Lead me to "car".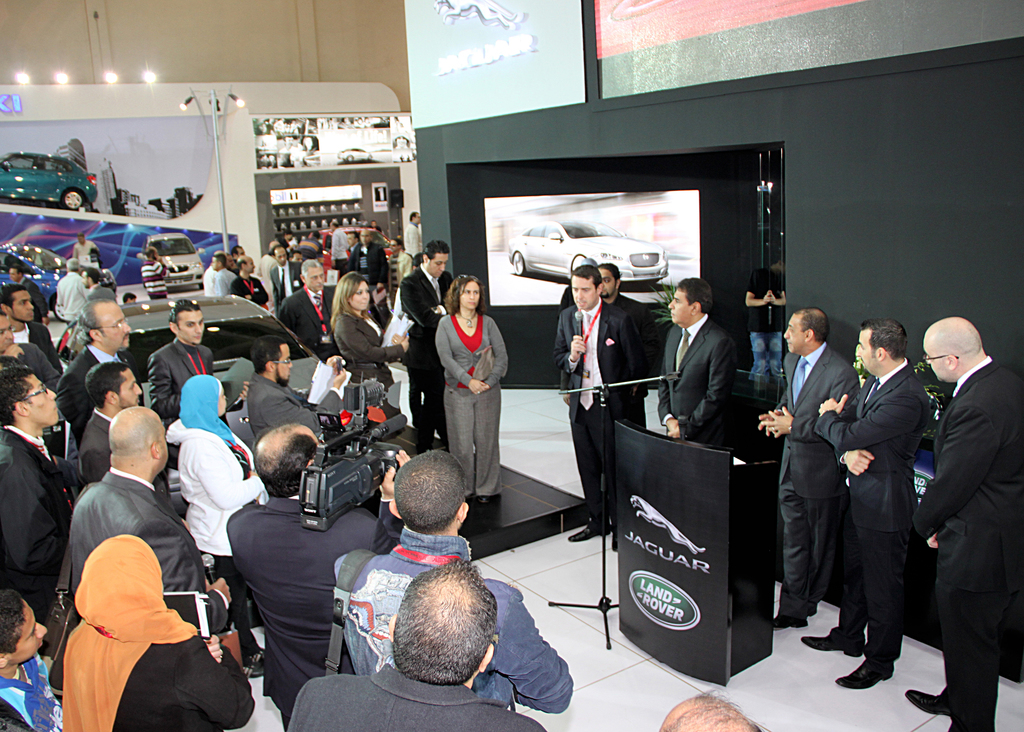
Lead to [118,294,328,404].
